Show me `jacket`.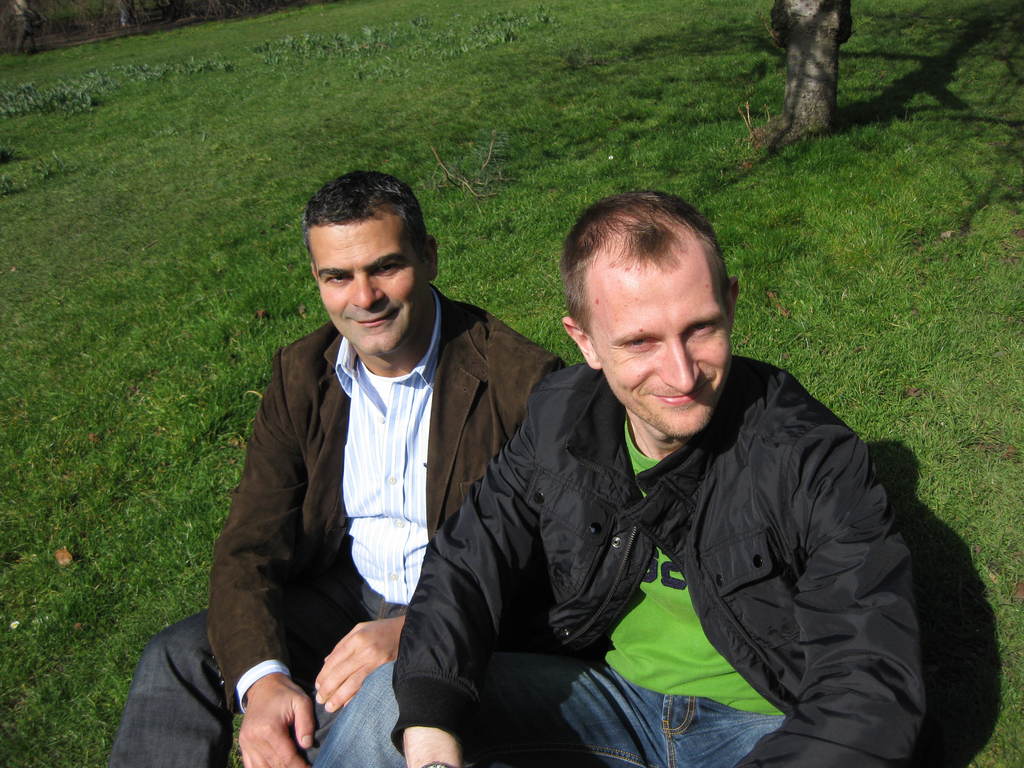
`jacket` is here: l=399, t=300, r=953, b=750.
